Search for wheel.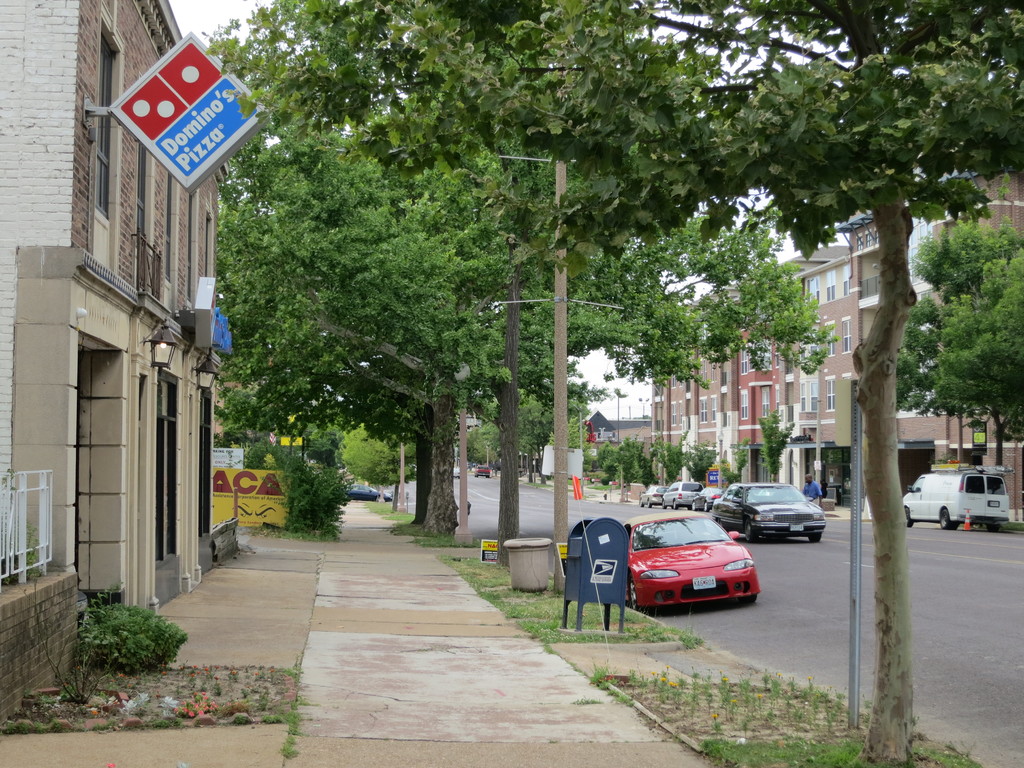
Found at Rect(639, 497, 646, 506).
